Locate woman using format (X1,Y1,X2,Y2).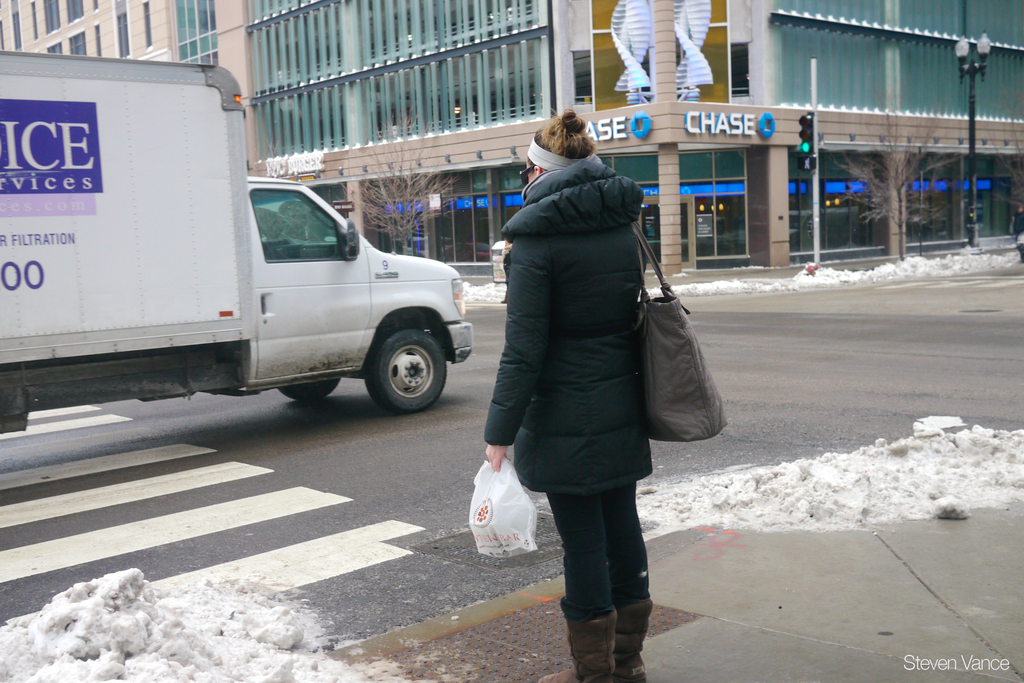
(484,108,660,682).
